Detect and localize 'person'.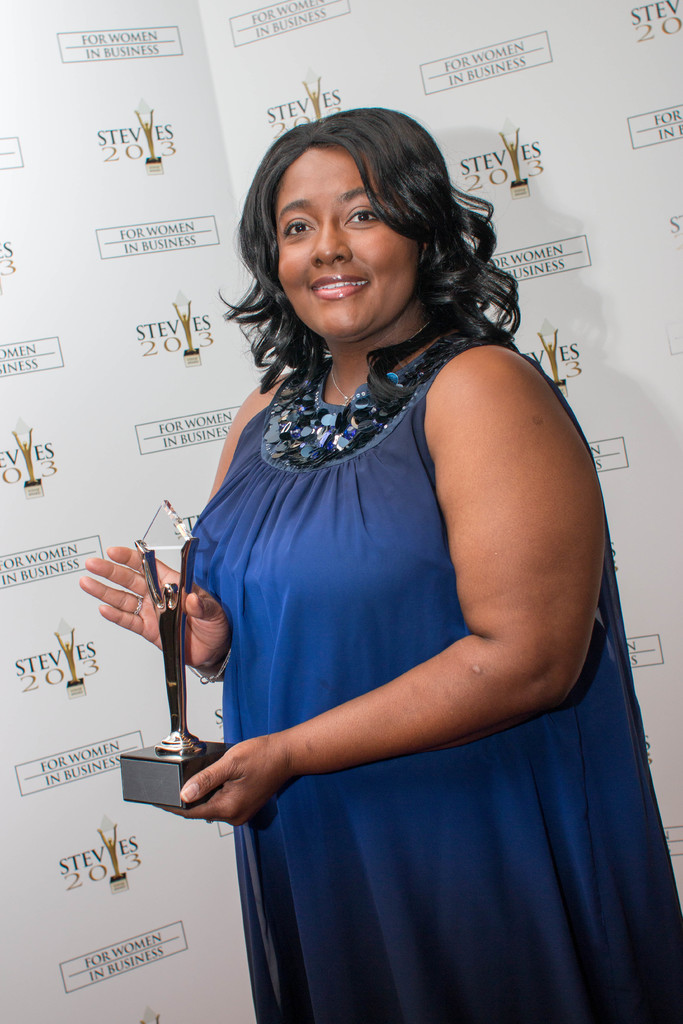
Localized at (left=72, top=100, right=682, bottom=1023).
